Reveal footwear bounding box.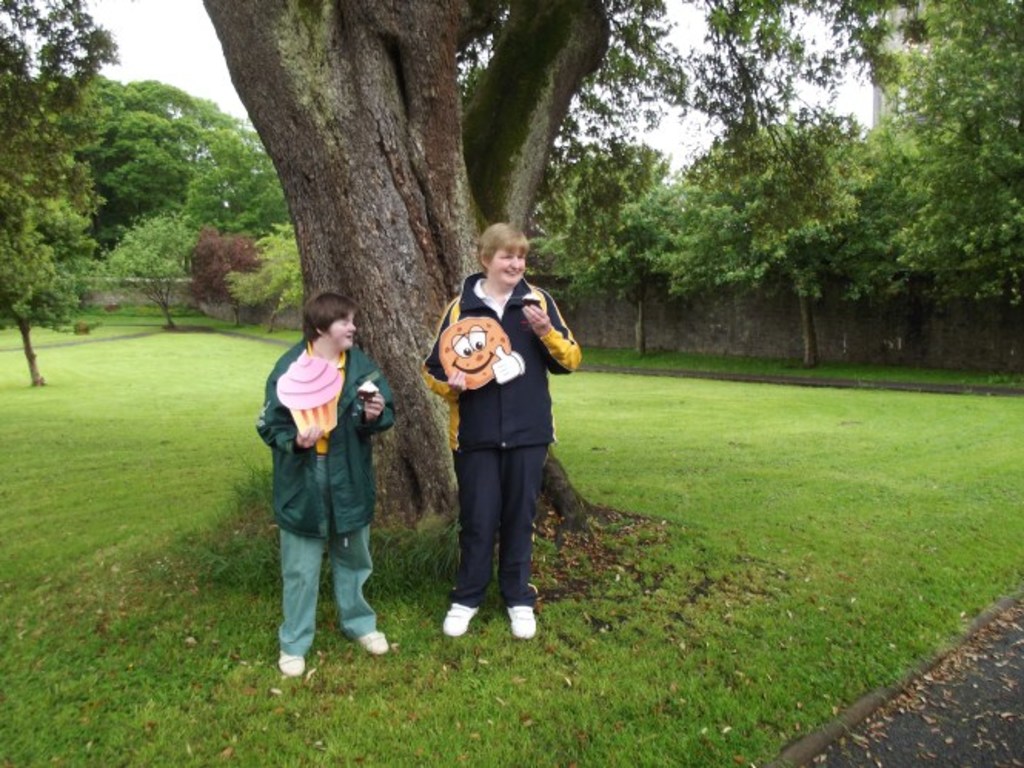
Revealed: left=271, top=642, right=297, bottom=676.
